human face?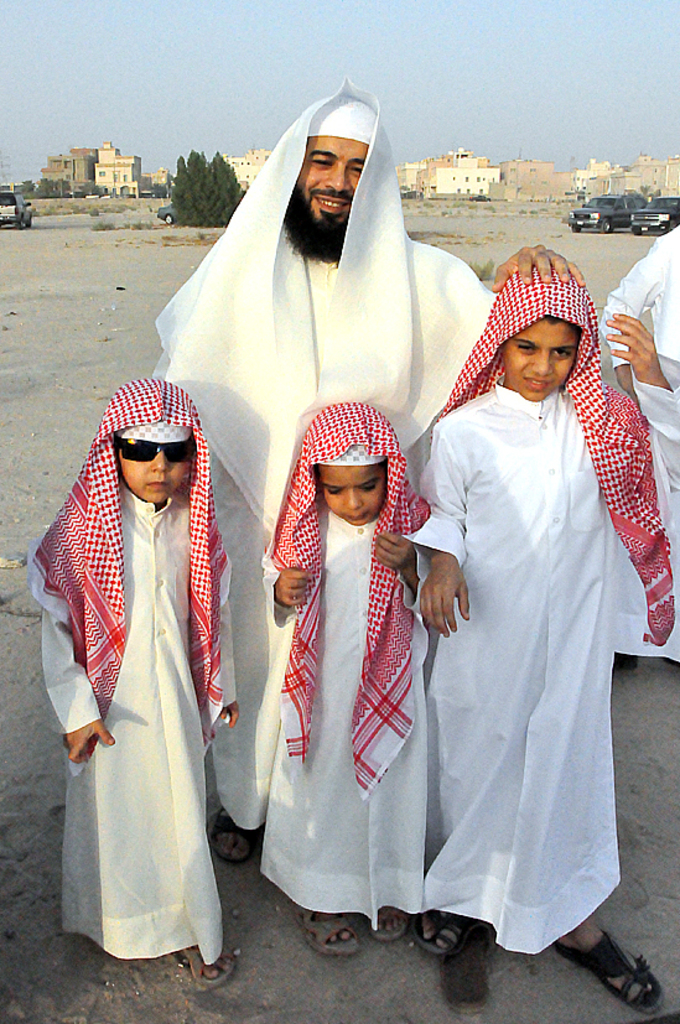
<box>115,447,190,499</box>
